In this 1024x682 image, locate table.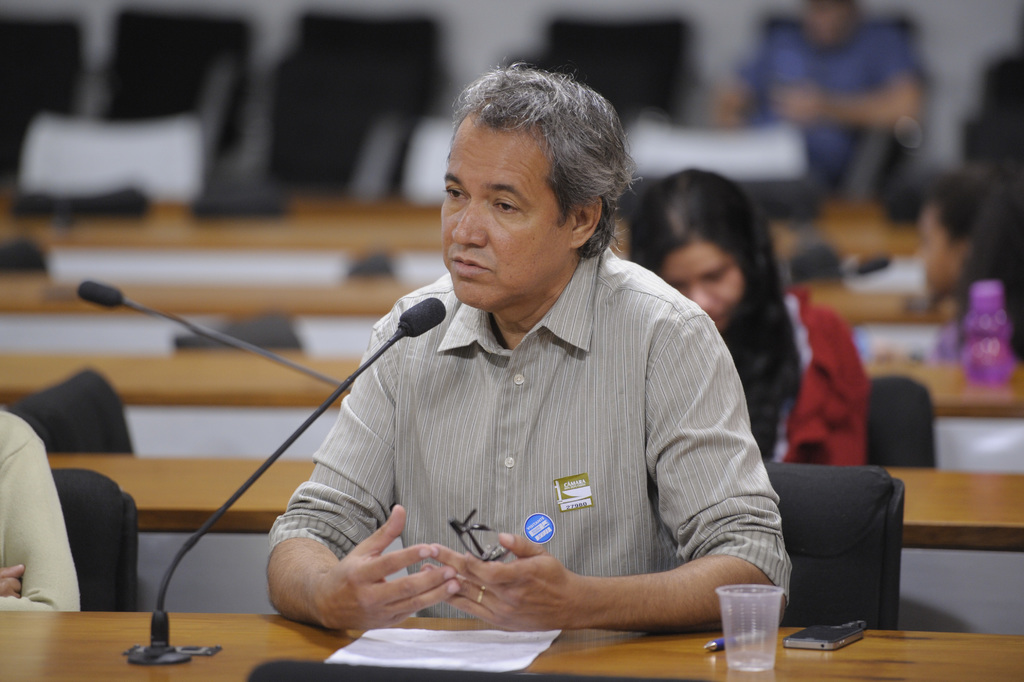
Bounding box: left=1, top=344, right=1020, bottom=472.
